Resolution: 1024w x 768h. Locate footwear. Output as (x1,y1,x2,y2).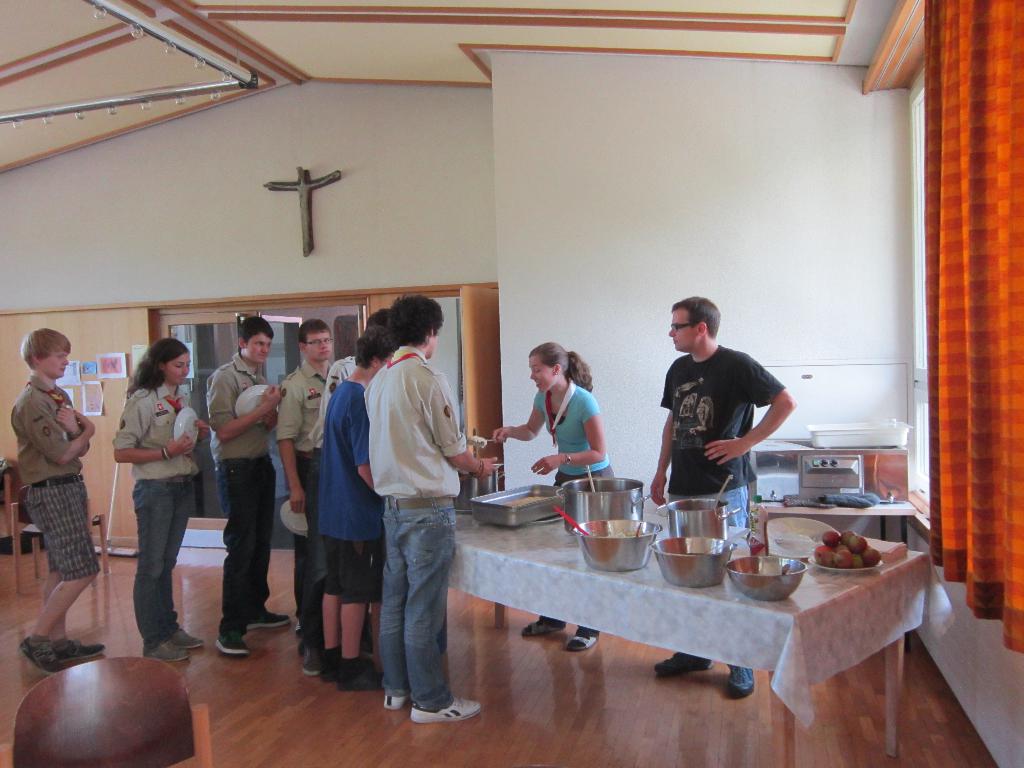
(140,638,189,660).
